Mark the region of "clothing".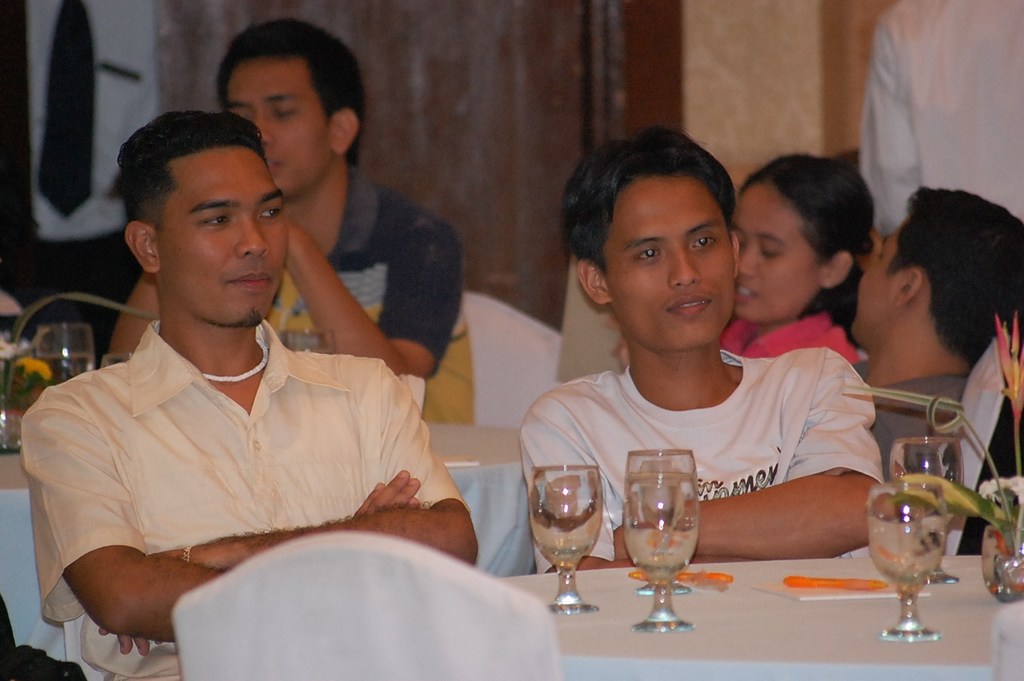
Region: 720:313:858:364.
